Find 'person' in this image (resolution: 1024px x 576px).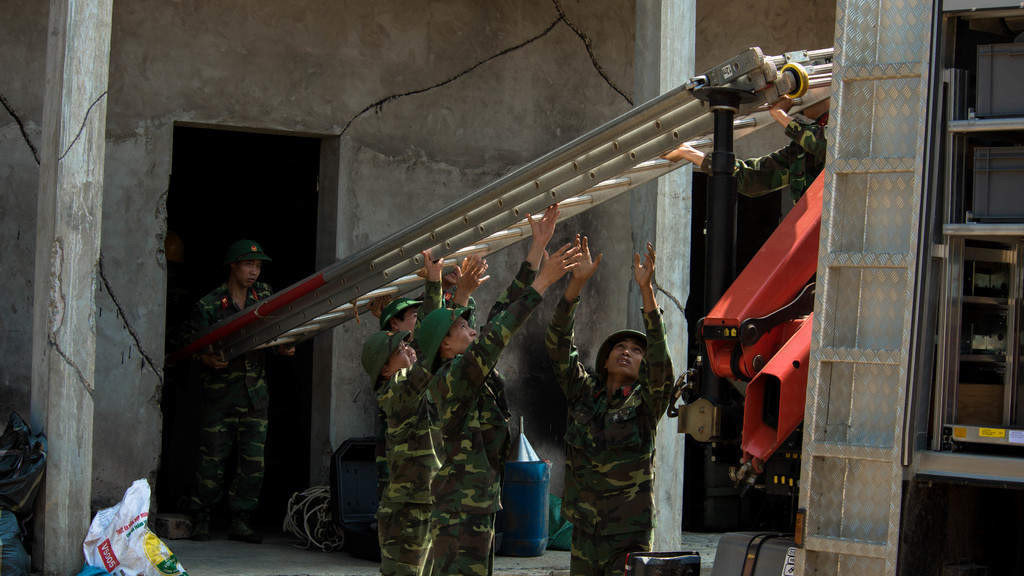
detection(359, 249, 494, 575).
